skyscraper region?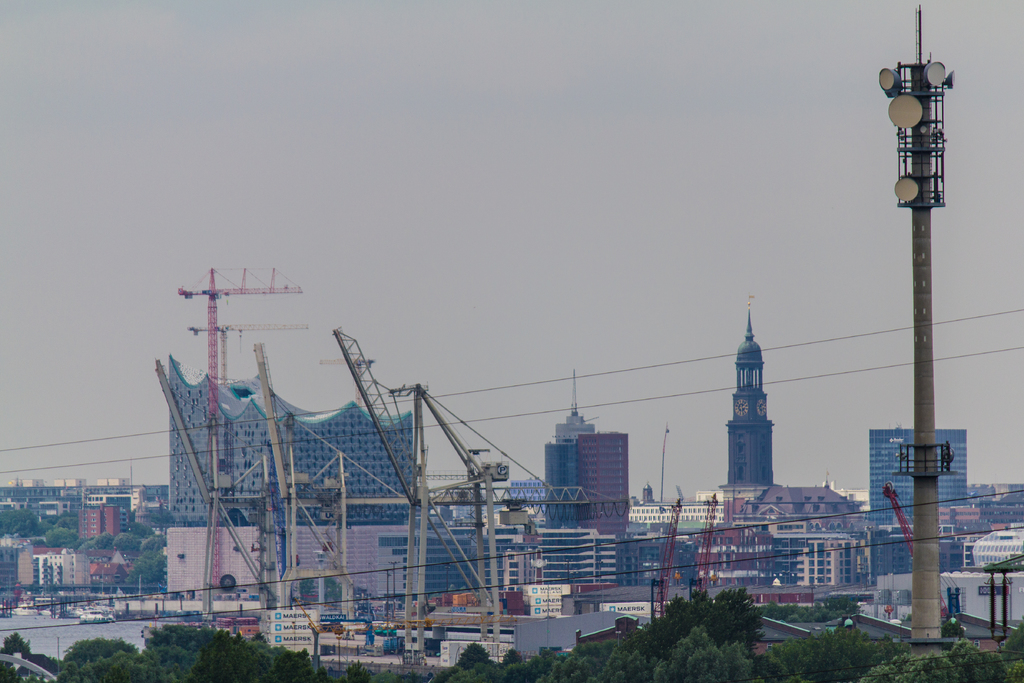
<region>719, 301, 774, 523</region>
